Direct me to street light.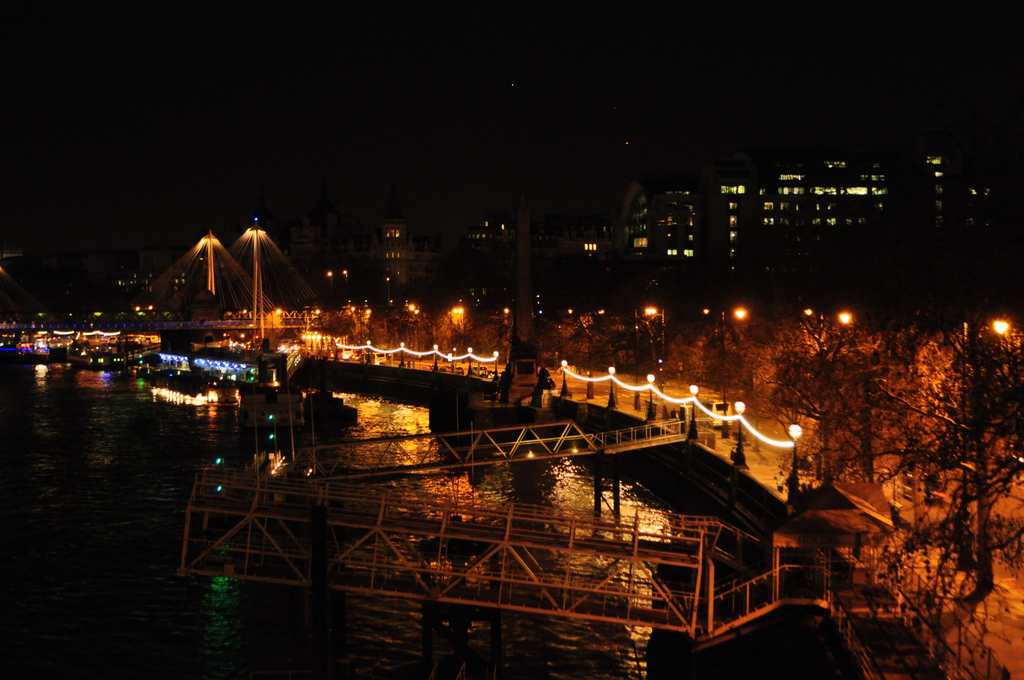
Direction: l=449, t=304, r=461, b=376.
